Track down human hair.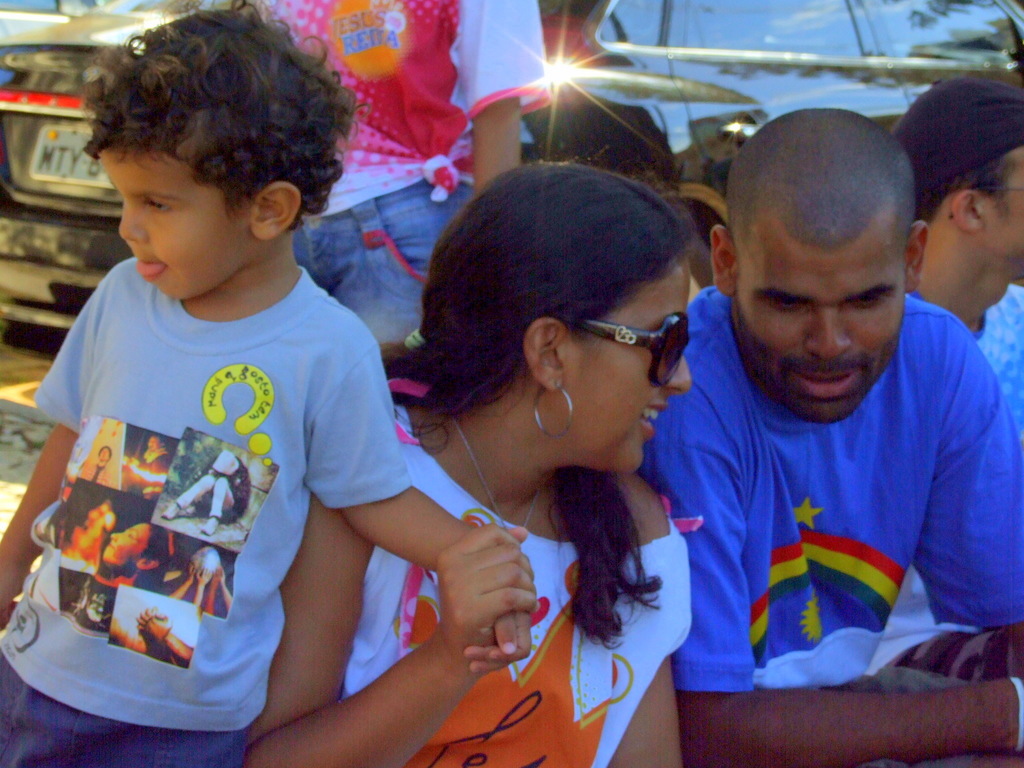
Tracked to box=[914, 154, 1013, 227].
